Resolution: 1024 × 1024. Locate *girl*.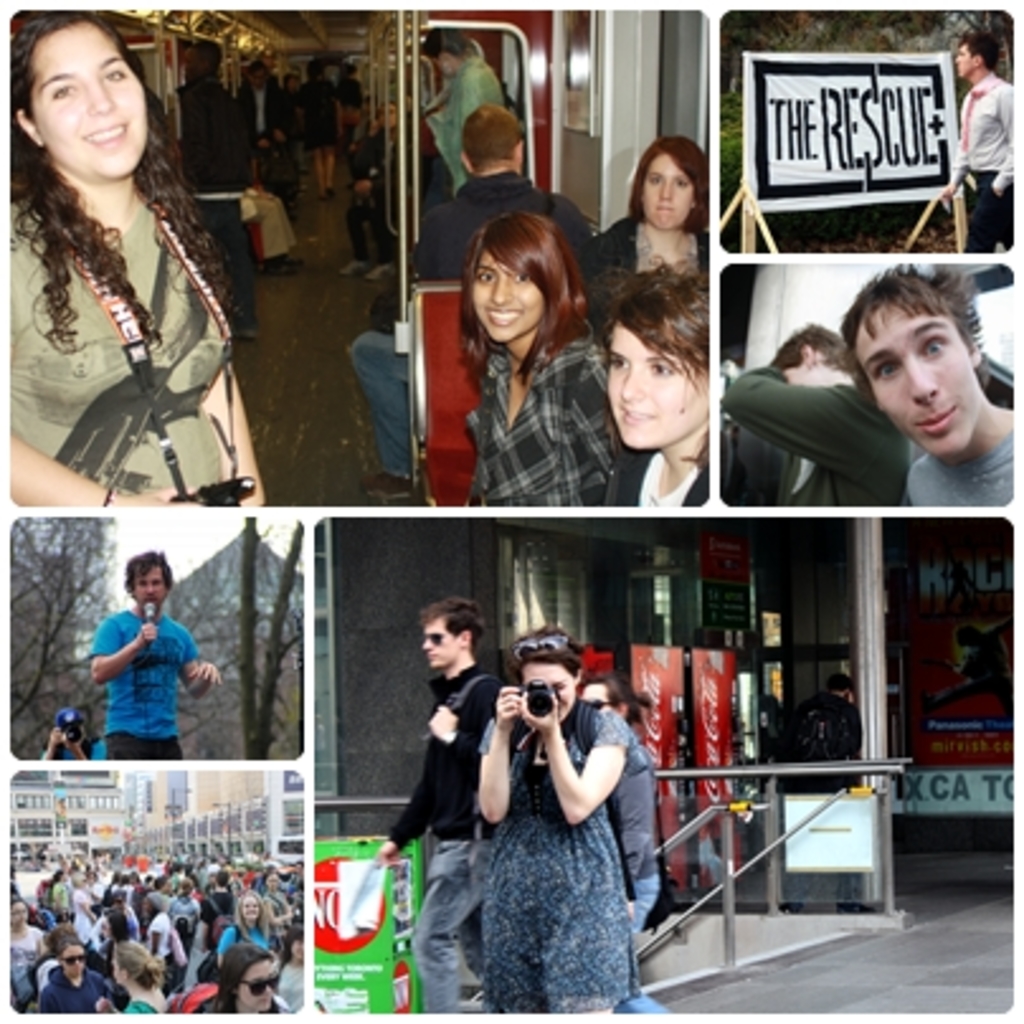
{"x1": 591, "y1": 139, "x2": 710, "y2": 266}.
